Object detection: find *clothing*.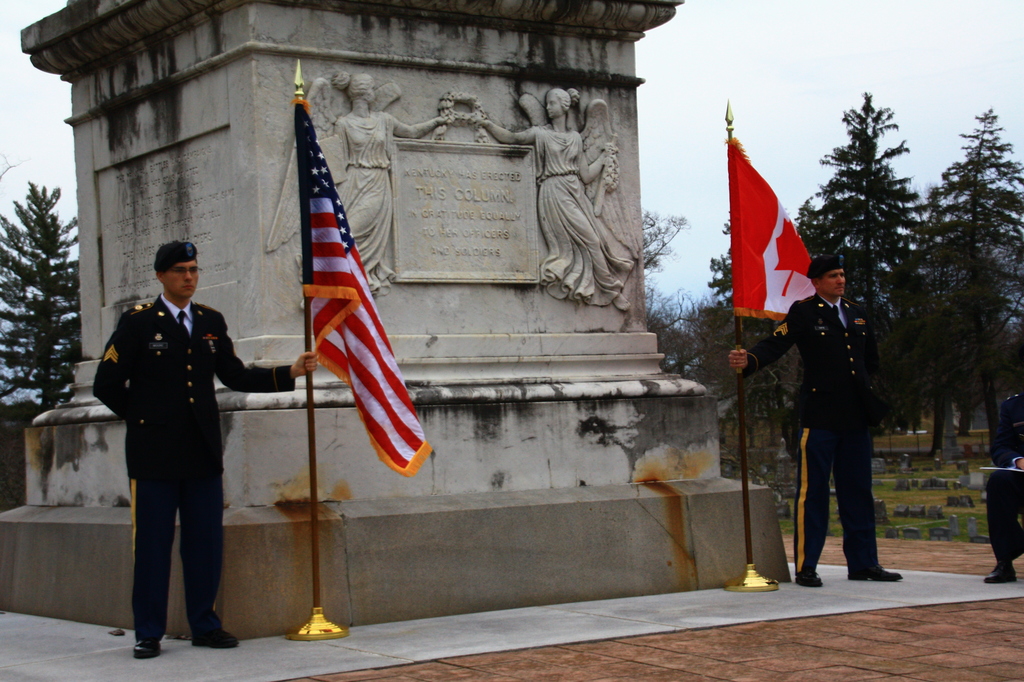
pyautogui.locateOnScreen(329, 112, 439, 301).
